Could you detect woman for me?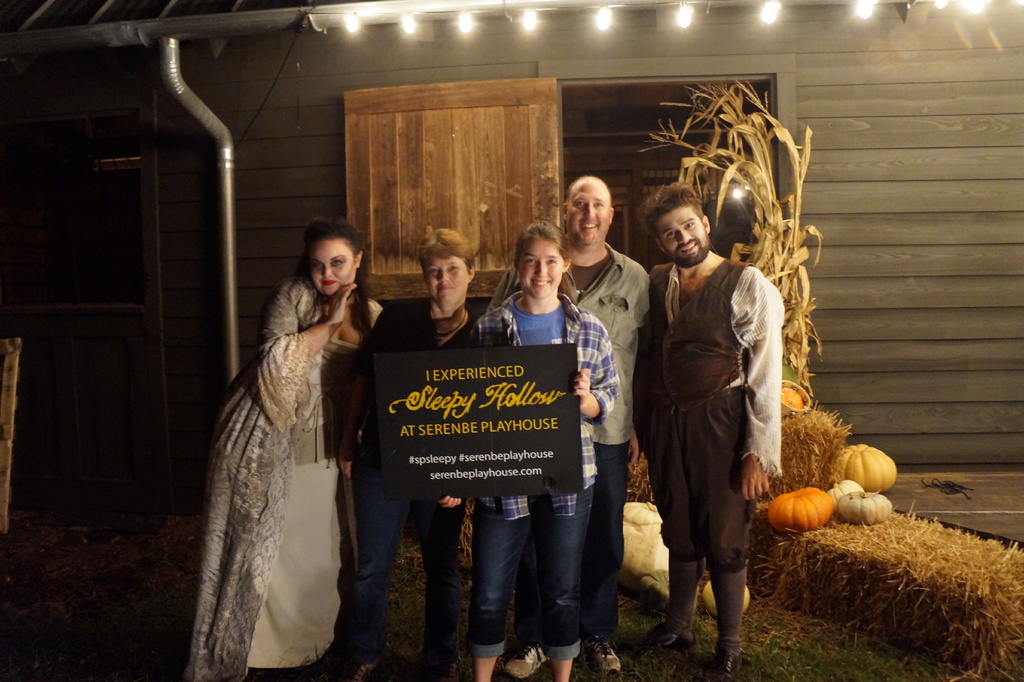
Detection result: (left=188, top=200, right=383, bottom=681).
